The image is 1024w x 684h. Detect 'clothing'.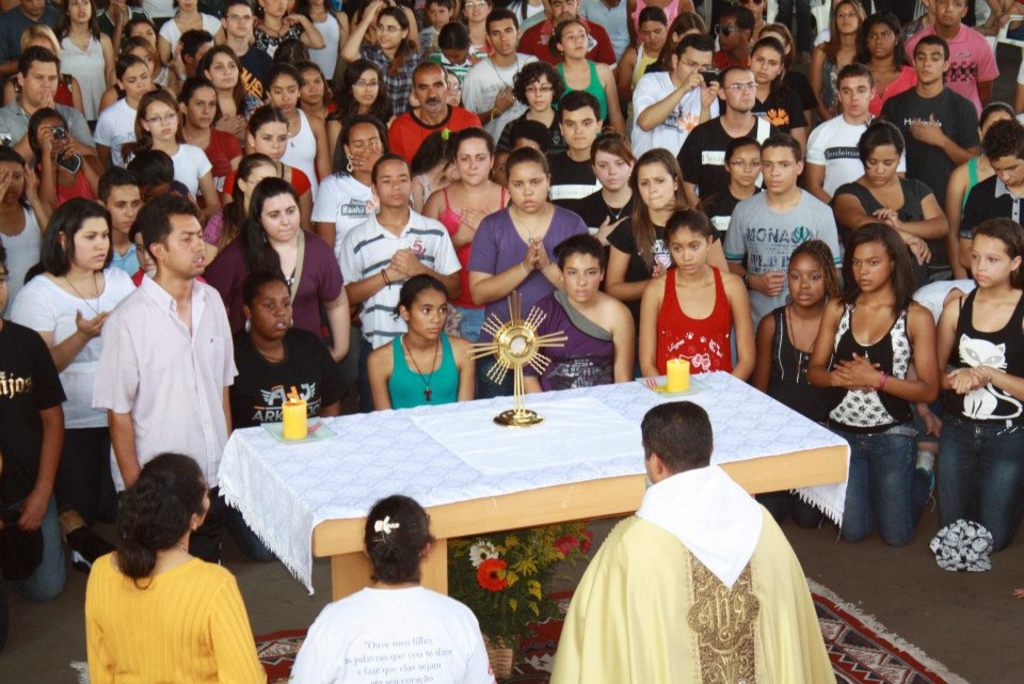
Detection: (left=951, top=177, right=1023, bottom=244).
